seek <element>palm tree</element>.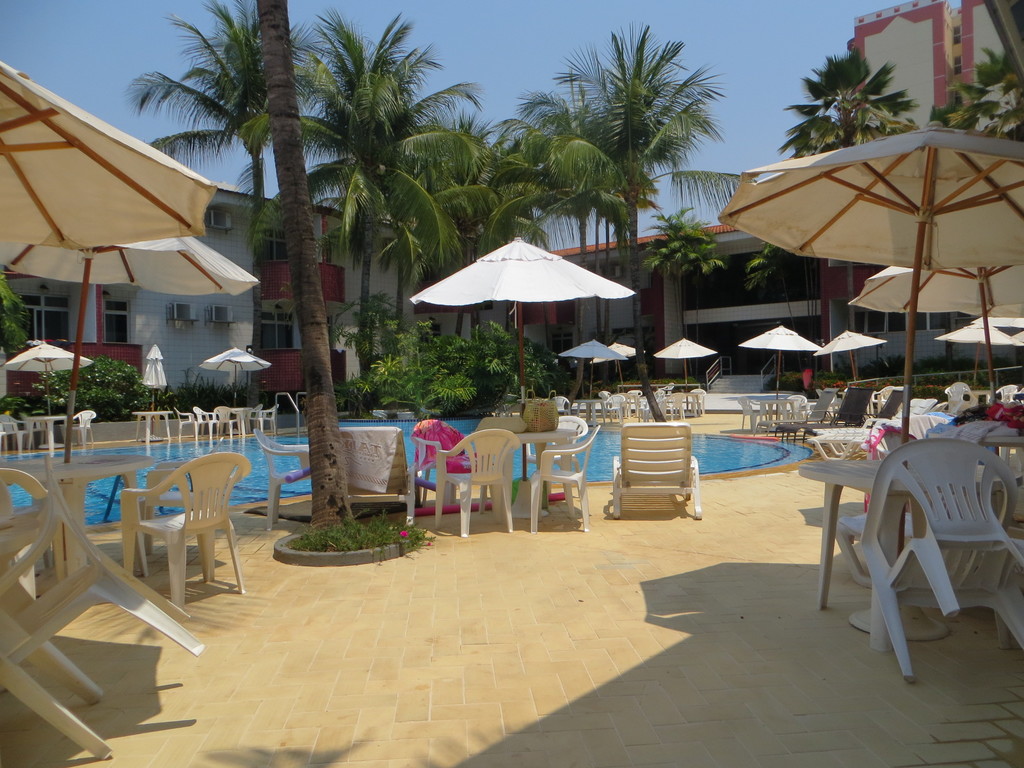
x1=639 y1=204 x2=728 y2=341.
